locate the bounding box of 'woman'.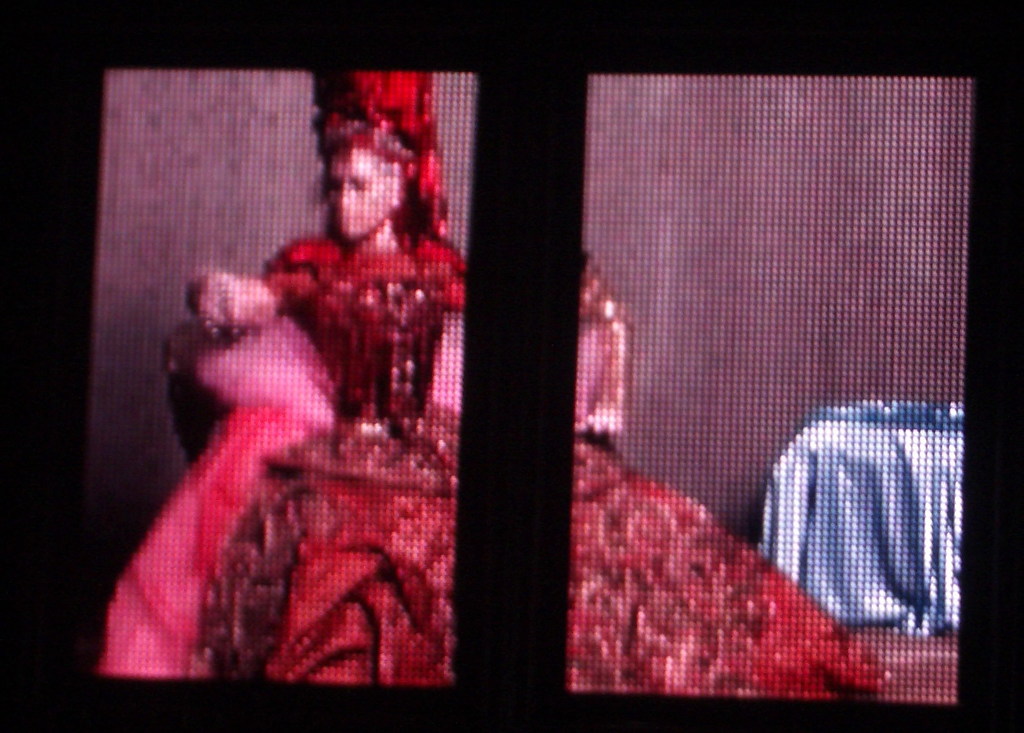
Bounding box: rect(97, 74, 463, 701).
